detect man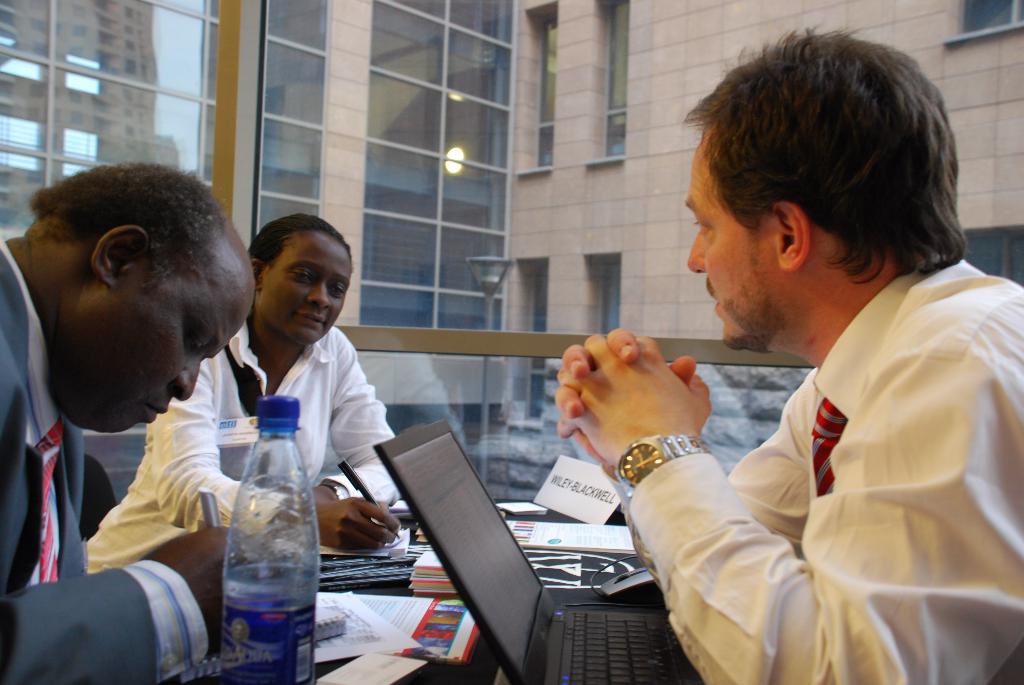
bbox=[5, 160, 325, 684]
